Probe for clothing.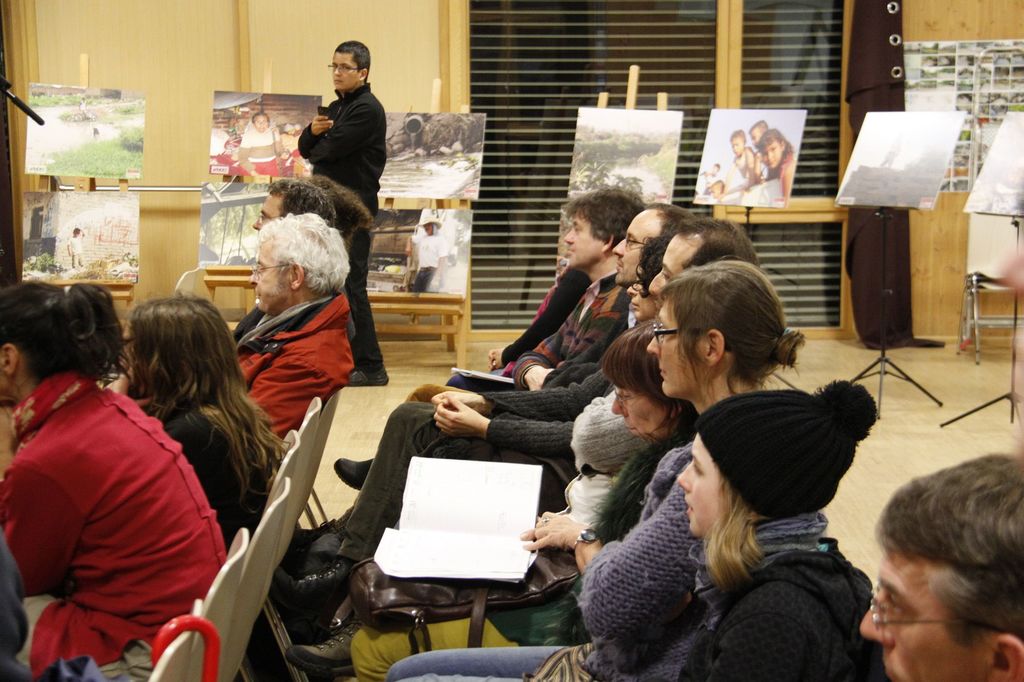
Probe result: (570,388,648,474).
